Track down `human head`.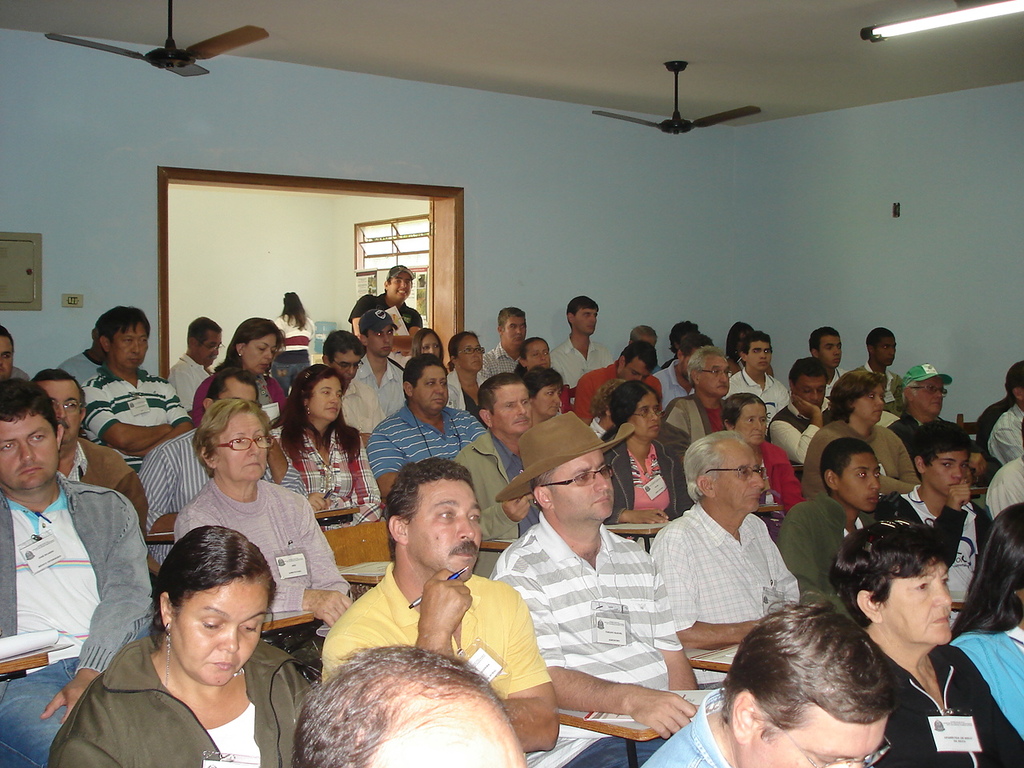
Tracked to <box>566,296,600,333</box>.
